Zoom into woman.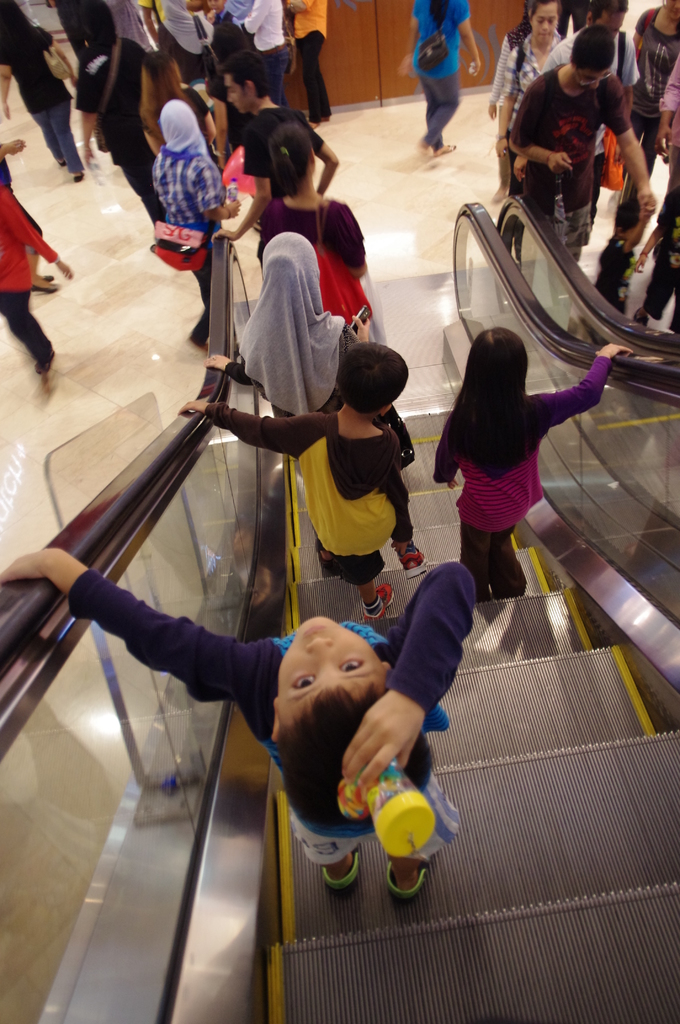
Zoom target: locate(398, 0, 486, 159).
